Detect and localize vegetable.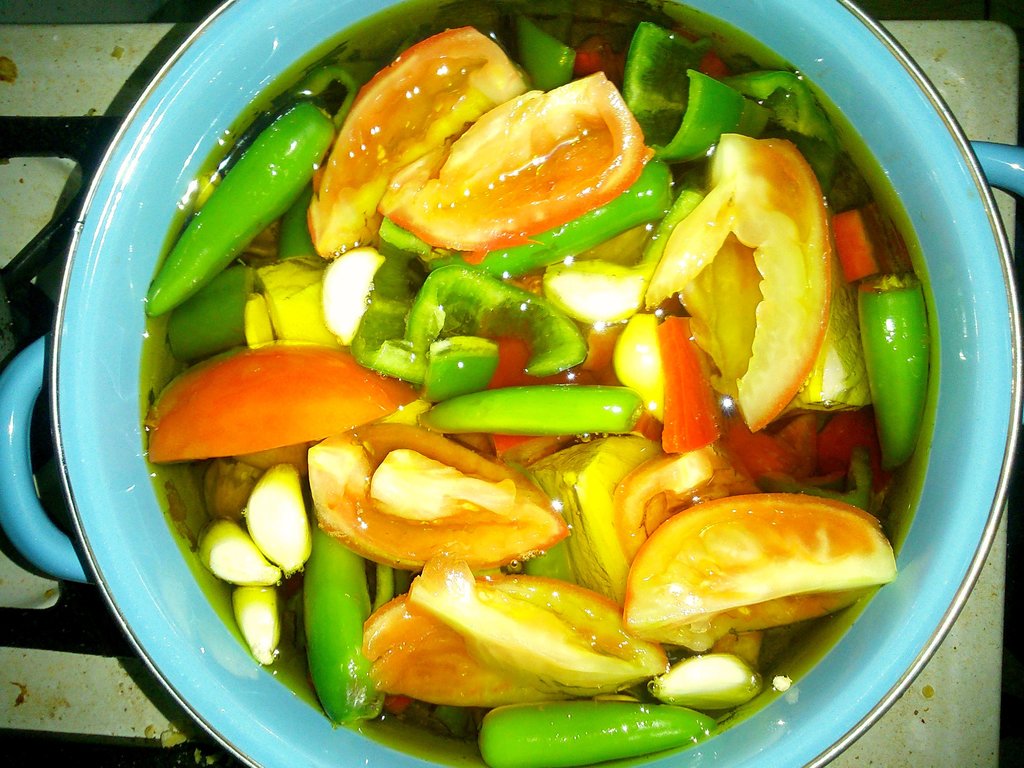
Localized at box(646, 136, 830, 427).
